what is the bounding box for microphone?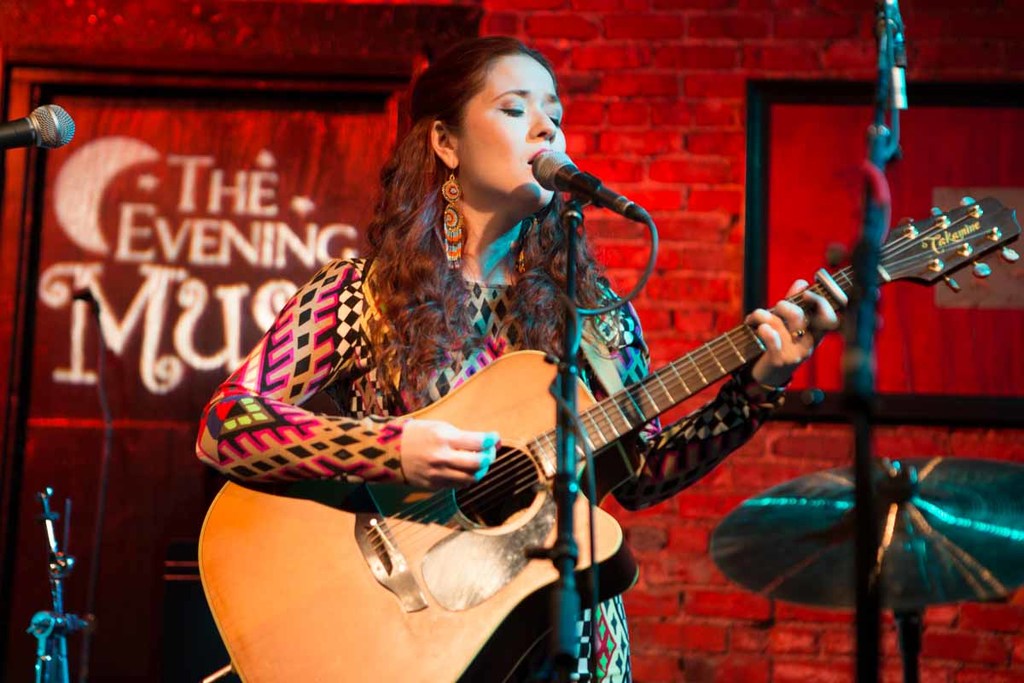
<region>0, 102, 80, 152</region>.
